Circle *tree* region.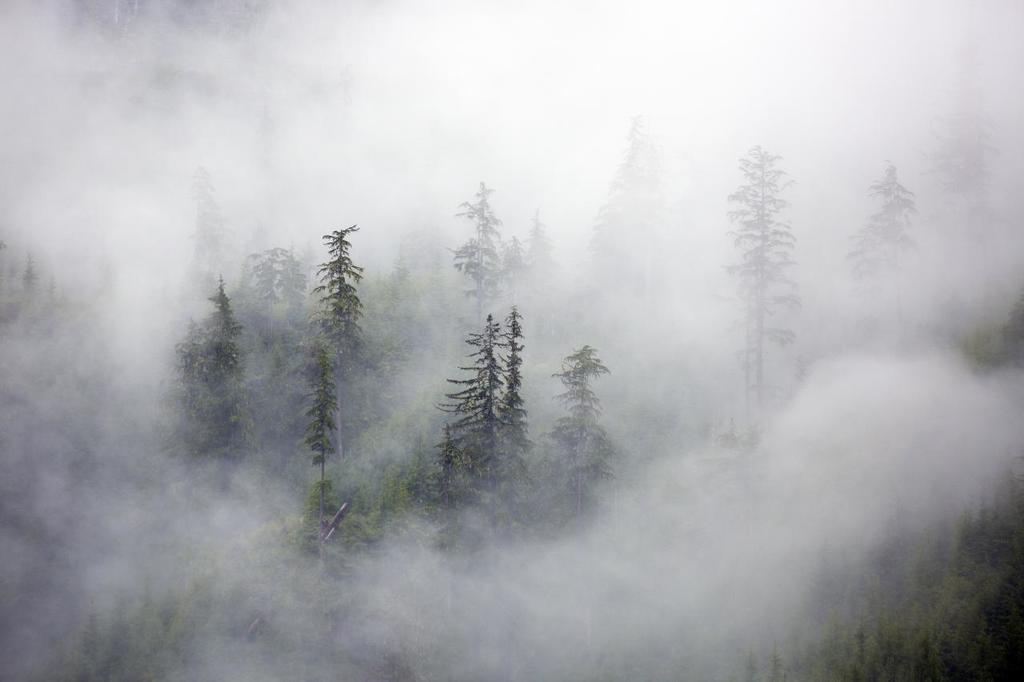
Region: 541:340:615:460.
